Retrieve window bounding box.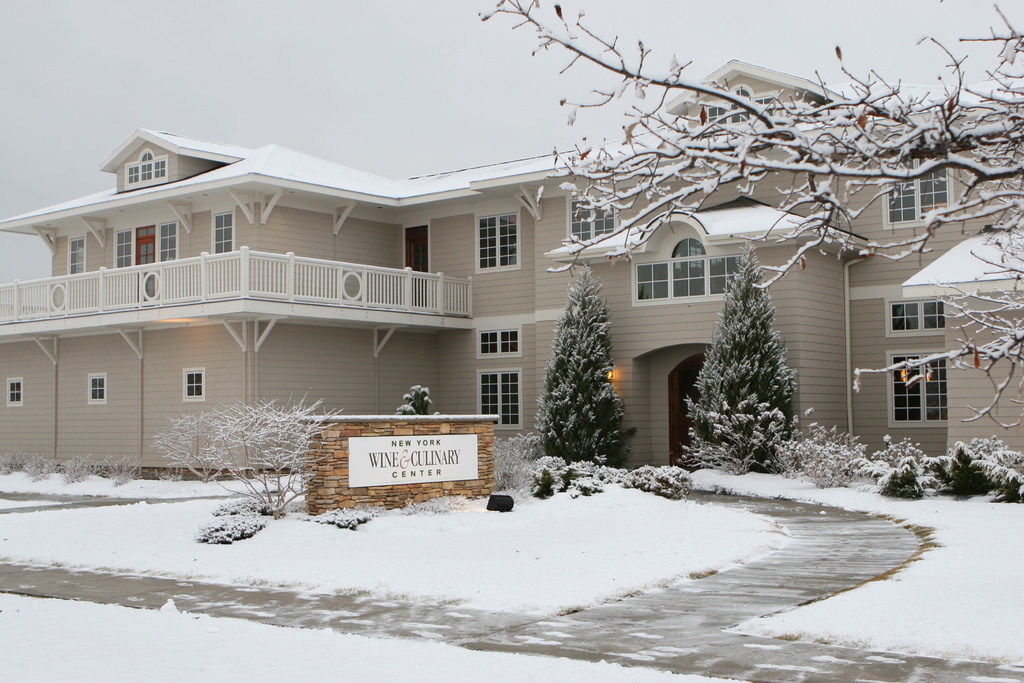
Bounding box: {"left": 81, "top": 377, "right": 104, "bottom": 399}.
